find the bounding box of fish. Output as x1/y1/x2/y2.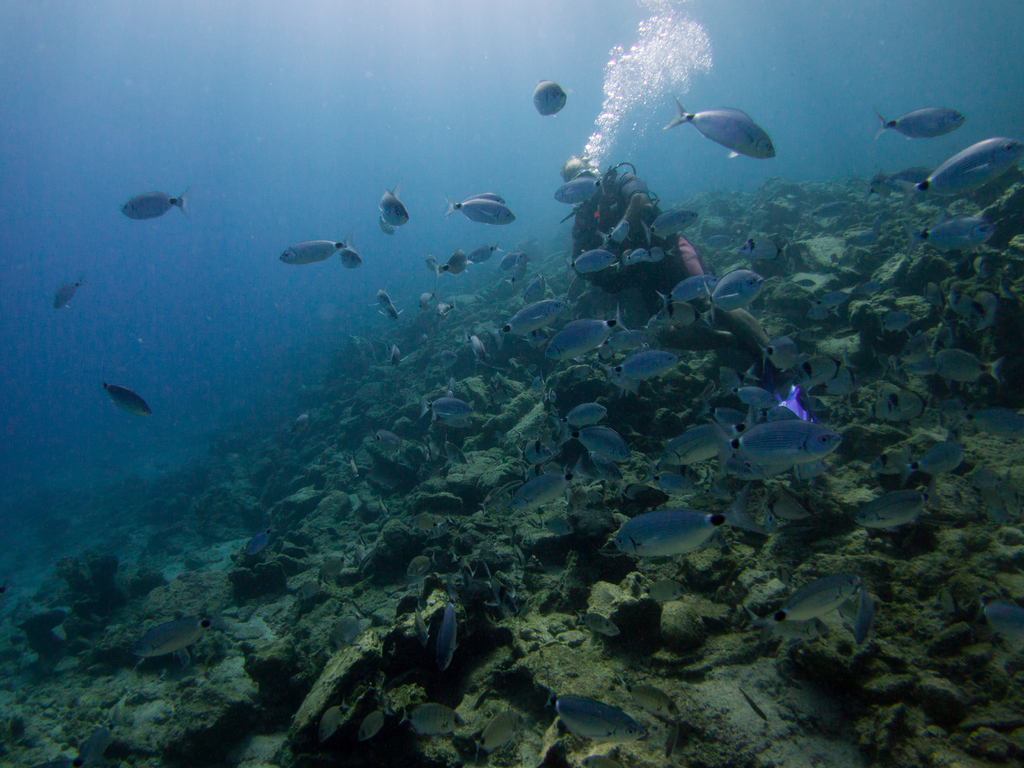
340/244/360/269.
